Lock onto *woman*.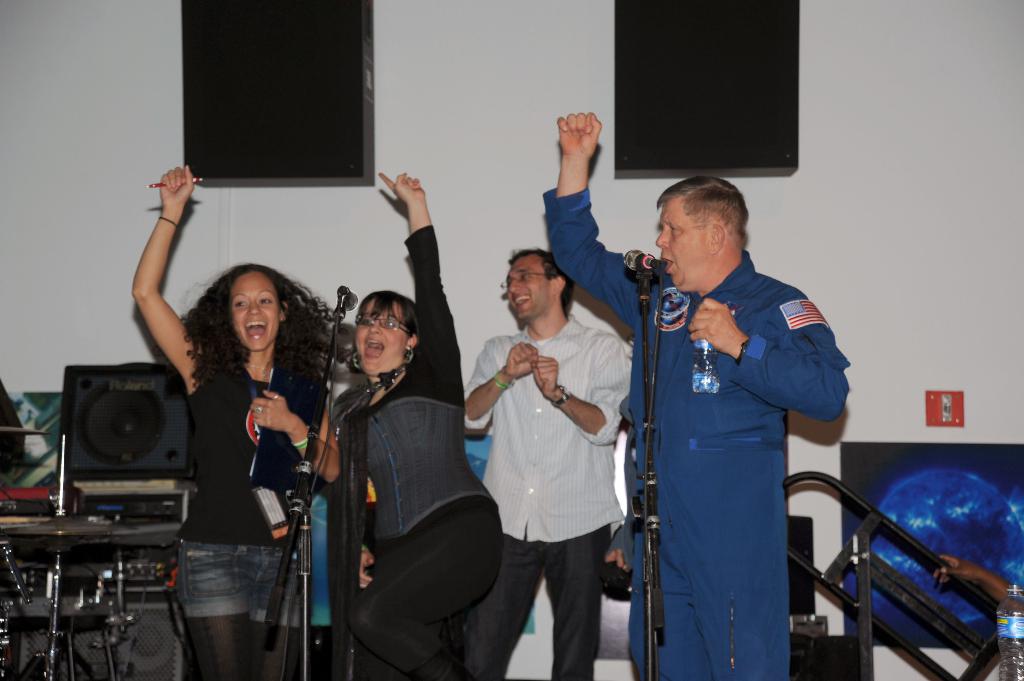
Locked: <region>303, 163, 501, 680</region>.
